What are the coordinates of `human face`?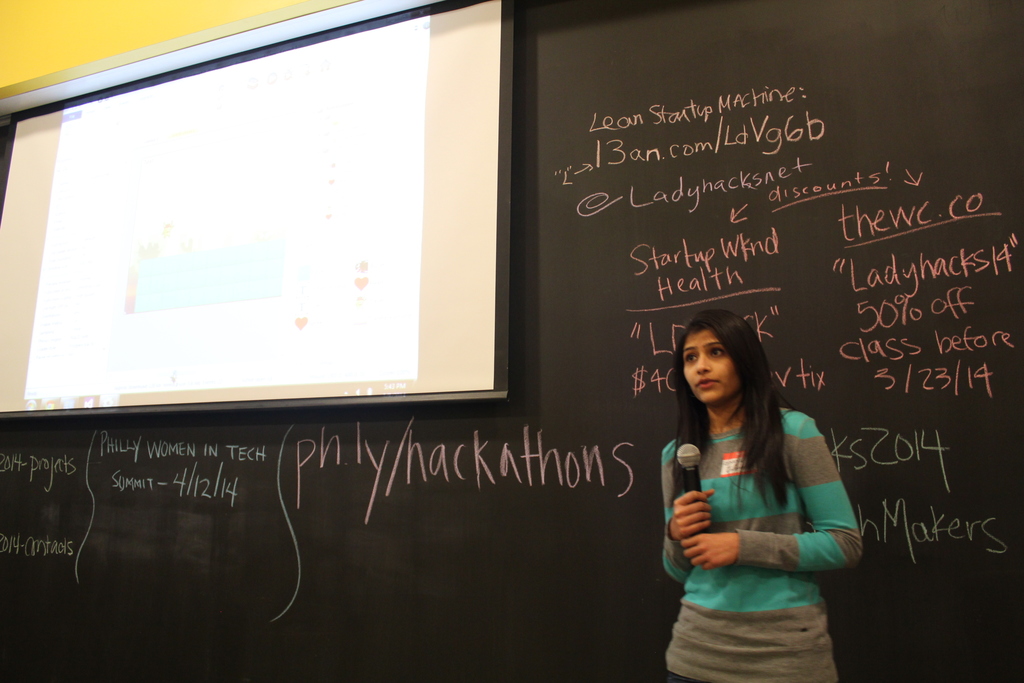
left=683, top=330, right=740, bottom=407.
